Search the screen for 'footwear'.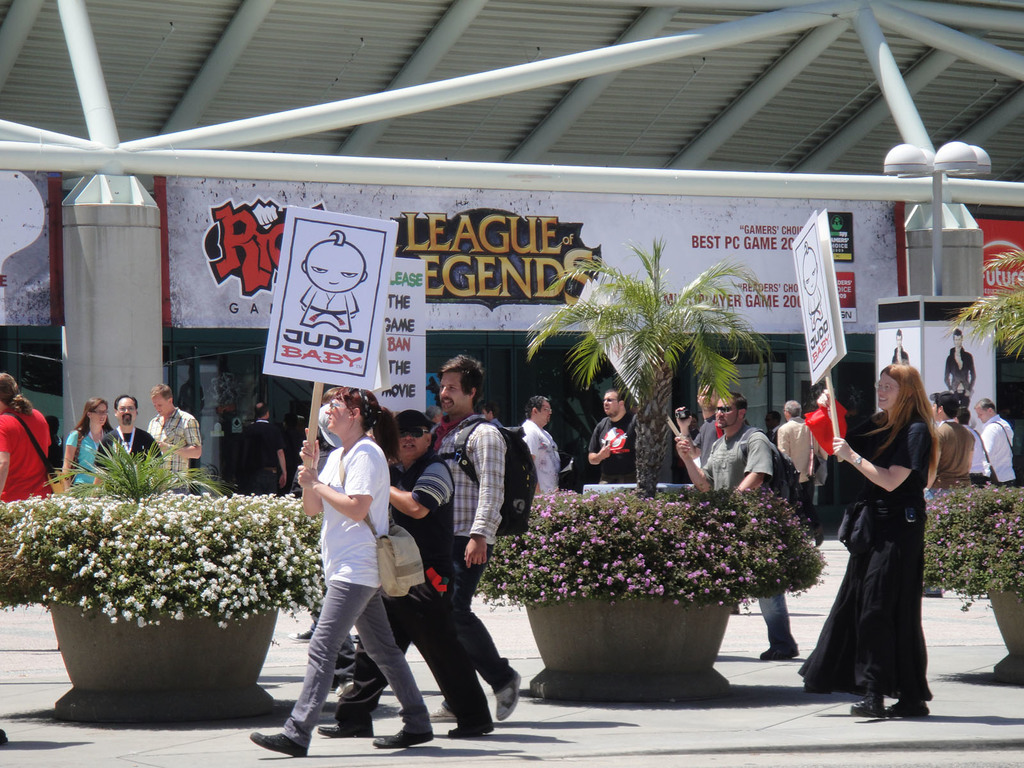
Found at 759,643,797,659.
